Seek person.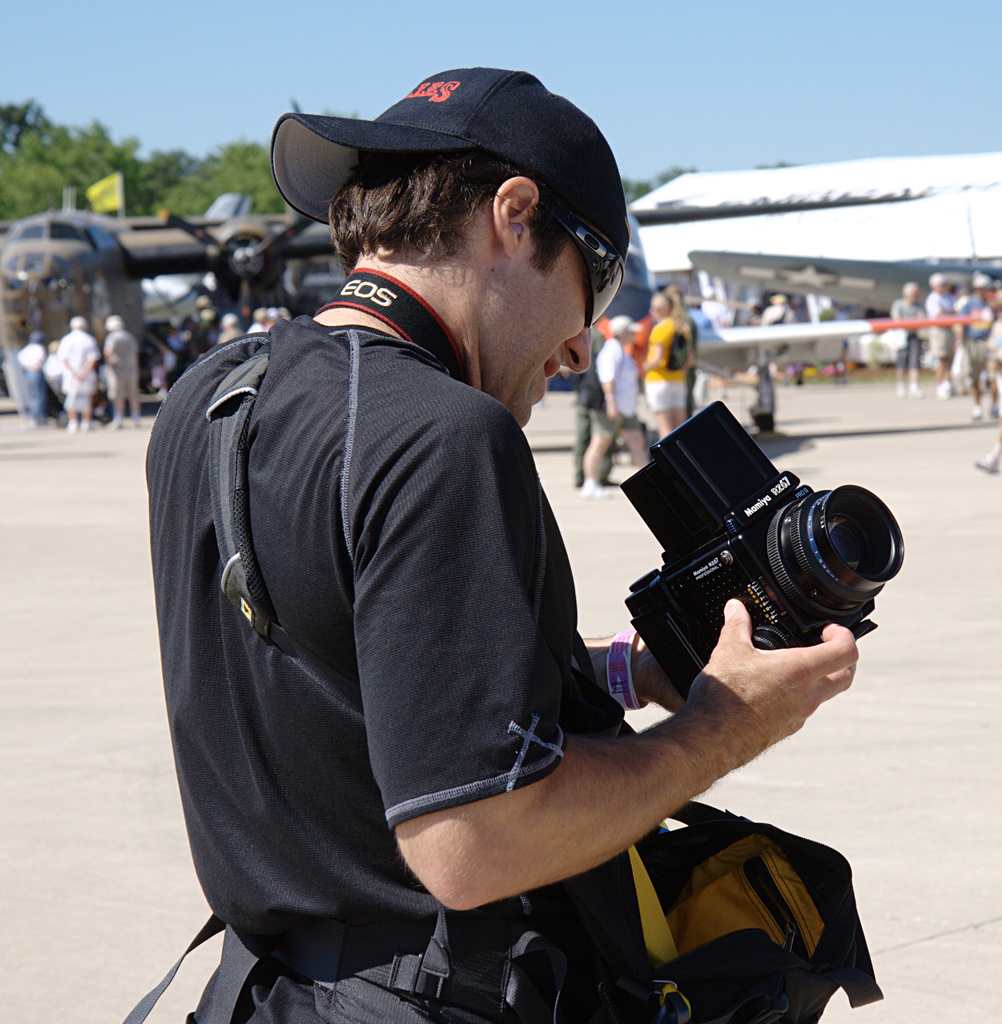
{"x1": 577, "y1": 328, "x2": 646, "y2": 503}.
